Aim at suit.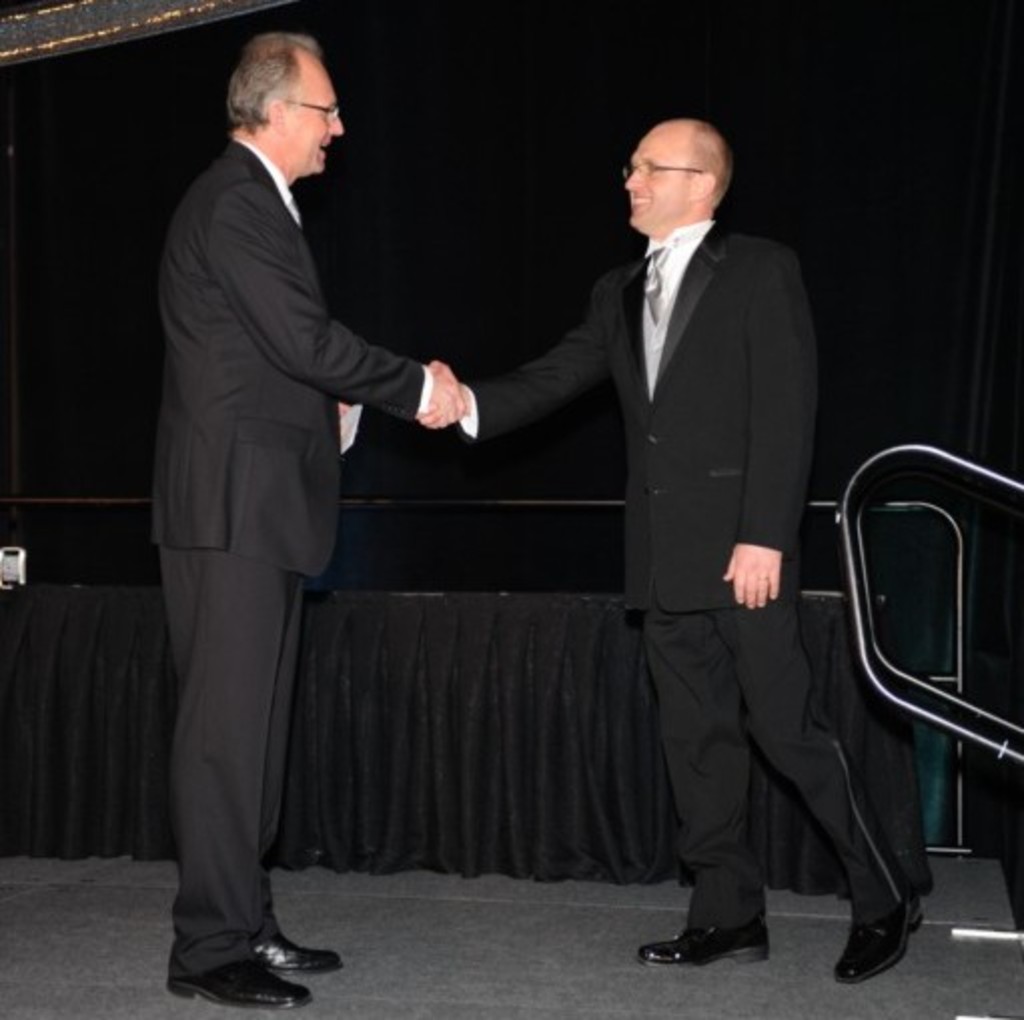
Aimed at (left=140, top=0, right=449, bottom=994).
